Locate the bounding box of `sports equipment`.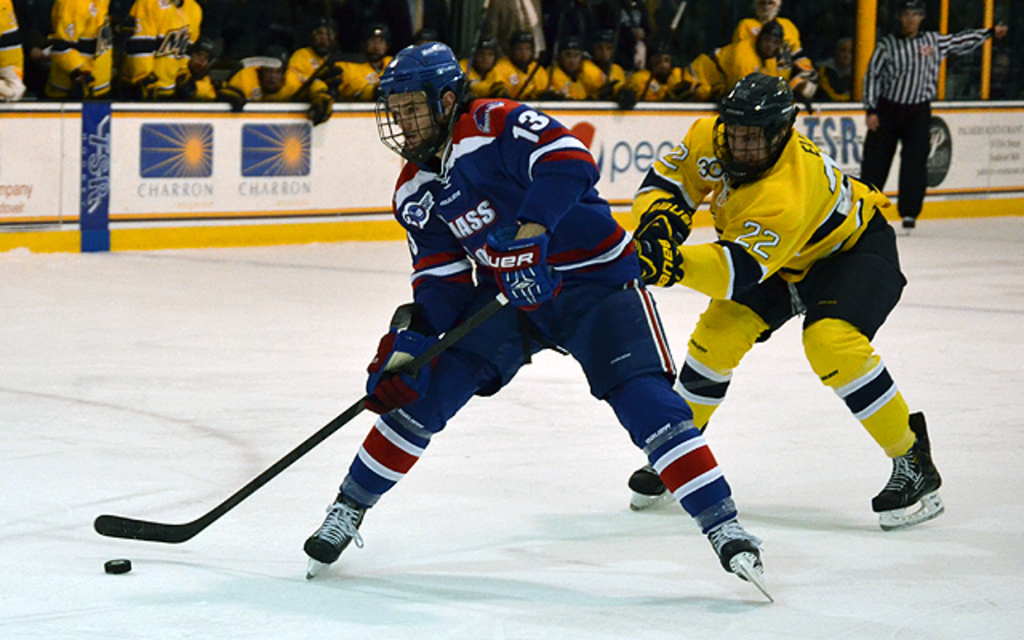
Bounding box: [x1=93, y1=288, x2=501, y2=546].
